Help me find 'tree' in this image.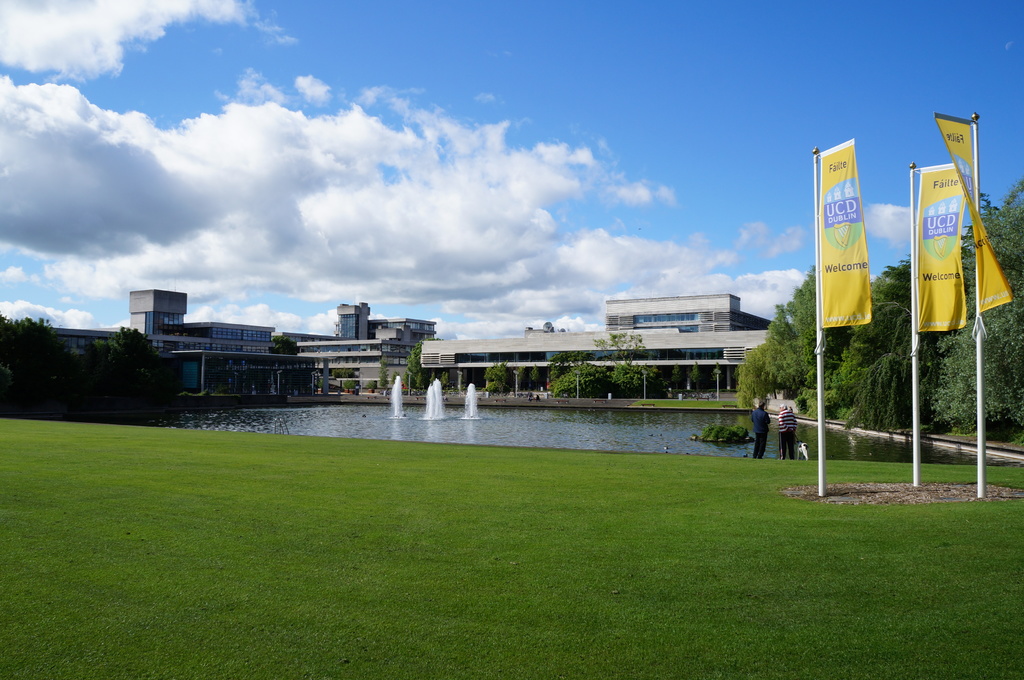
Found it: locate(739, 267, 831, 426).
